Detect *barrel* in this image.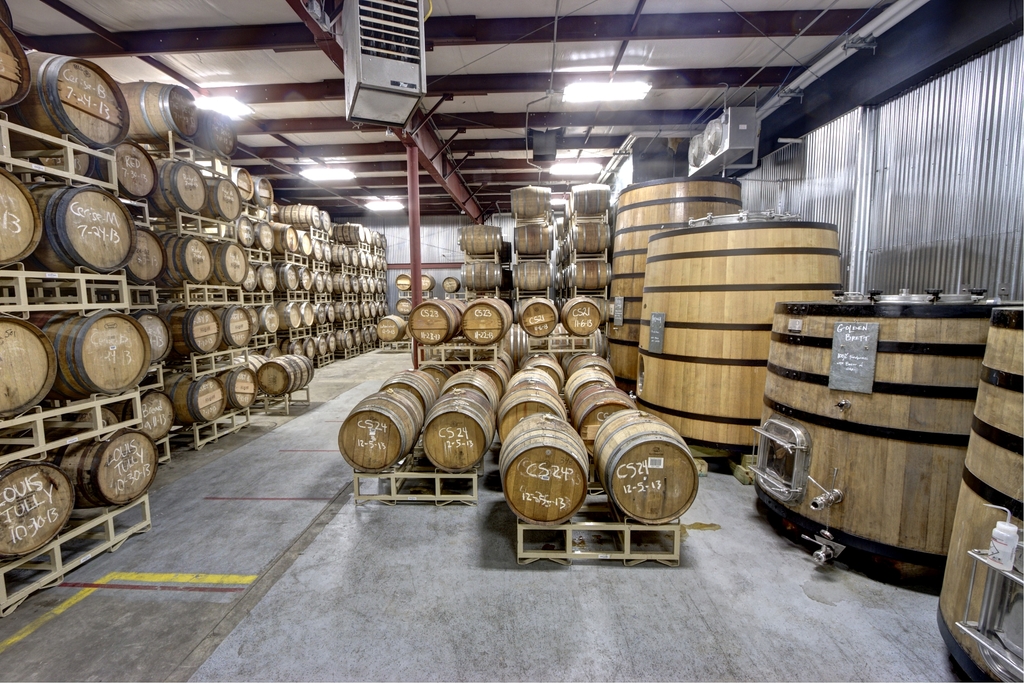
Detection: select_region(639, 217, 844, 449).
